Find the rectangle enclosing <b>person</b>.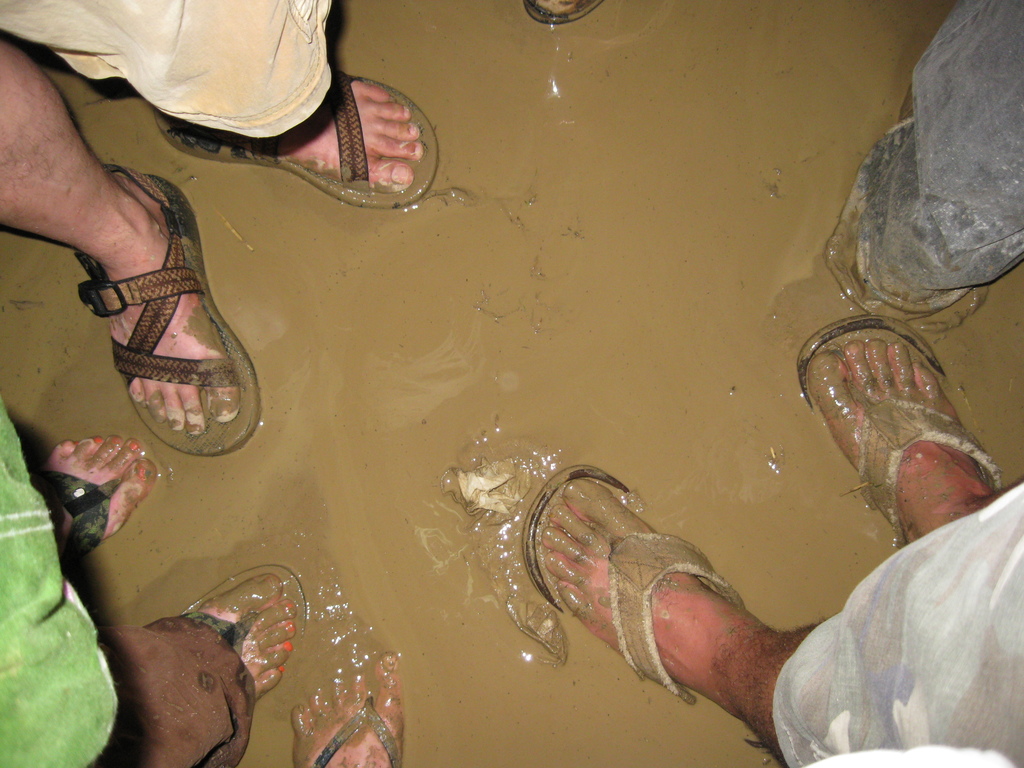
box(10, 17, 414, 419).
